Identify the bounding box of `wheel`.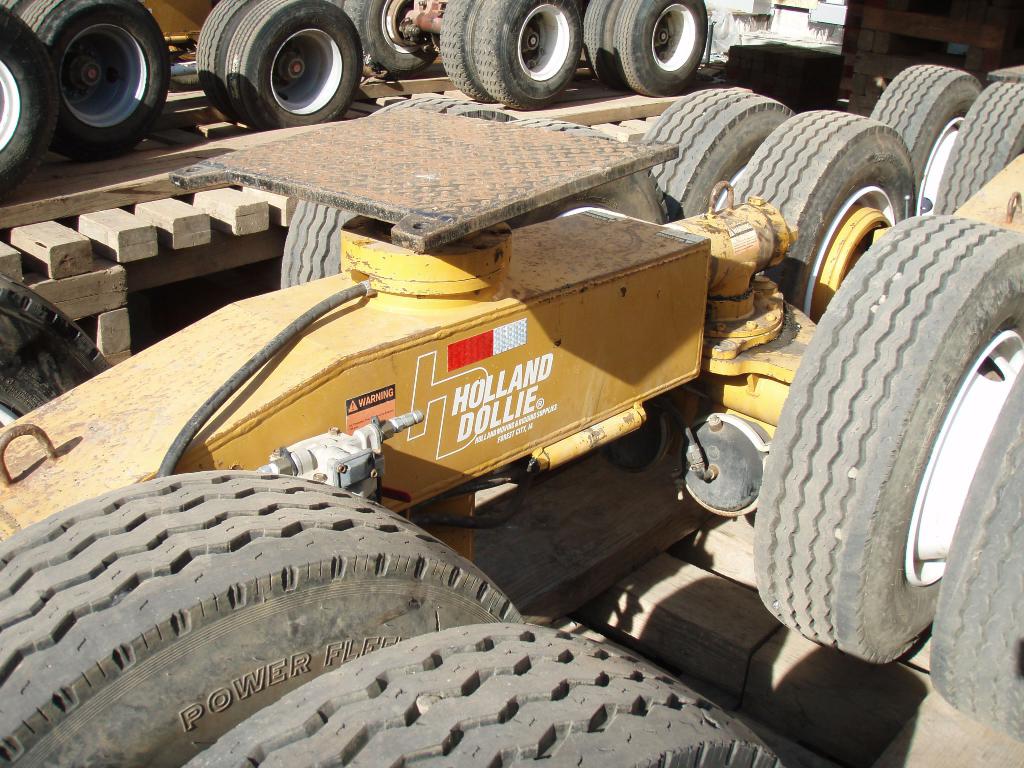
Rect(871, 66, 982, 198).
